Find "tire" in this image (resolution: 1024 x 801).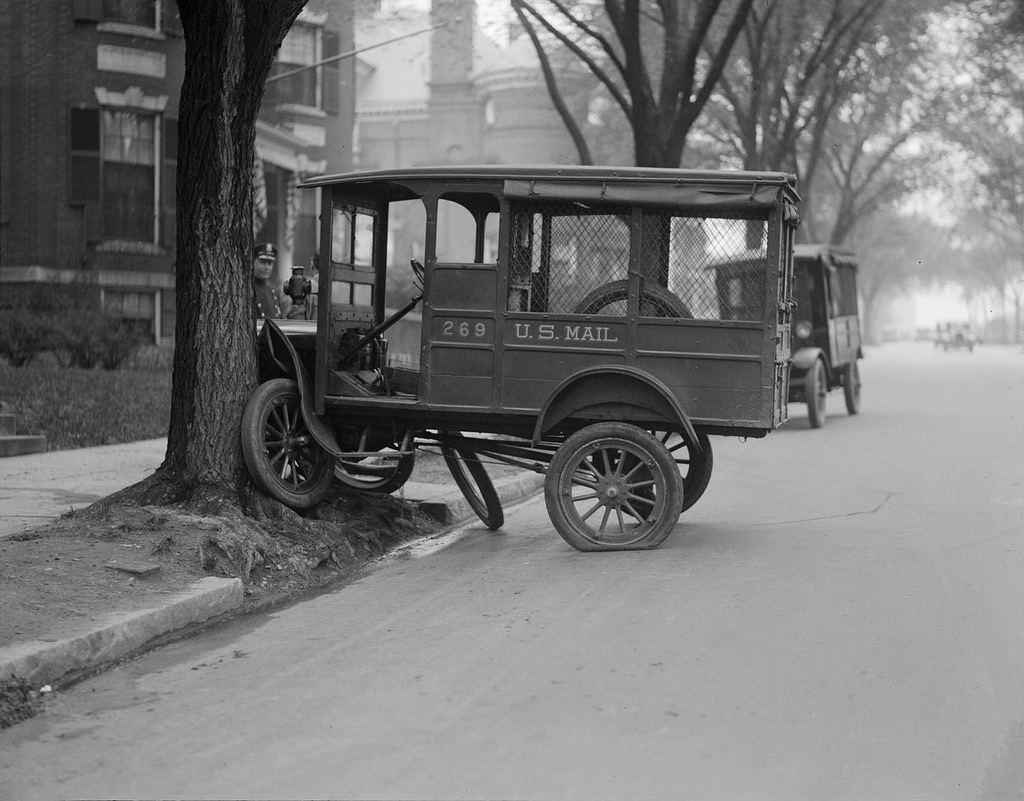
{"left": 539, "top": 408, "right": 694, "bottom": 545}.
